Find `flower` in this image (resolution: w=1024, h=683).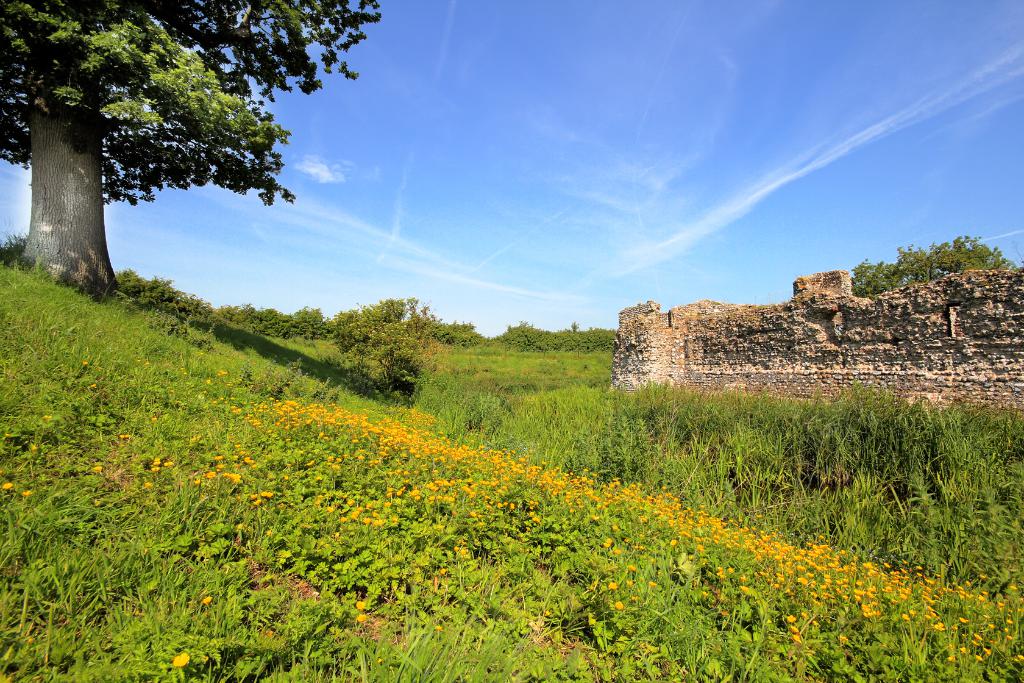
l=4, t=479, r=14, b=491.
